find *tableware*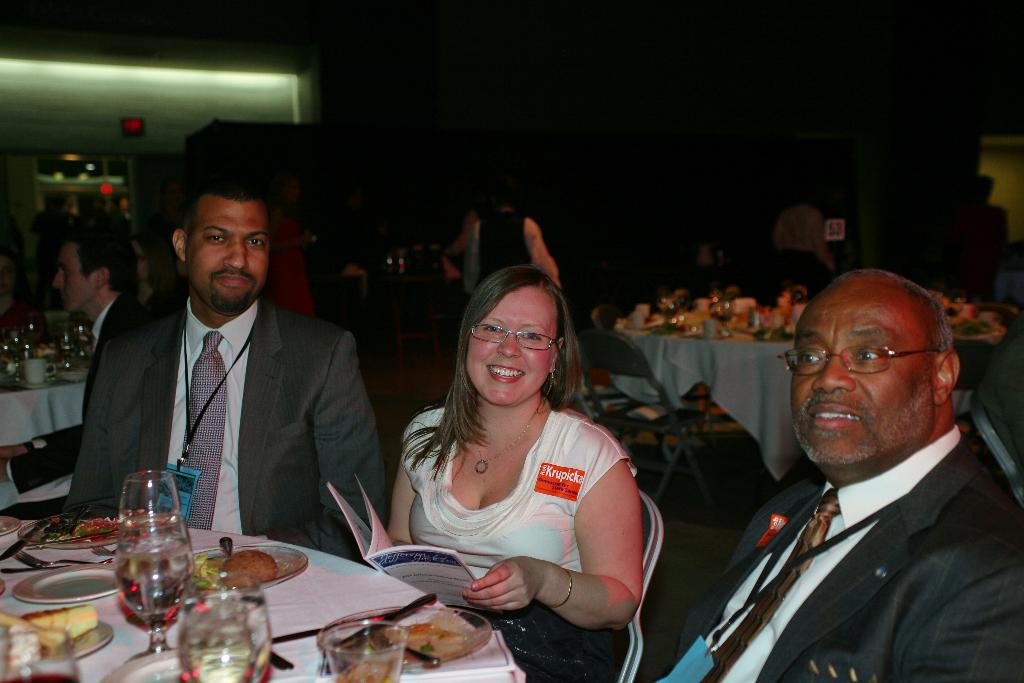
{"x1": 14, "y1": 563, "x2": 125, "y2": 607}
